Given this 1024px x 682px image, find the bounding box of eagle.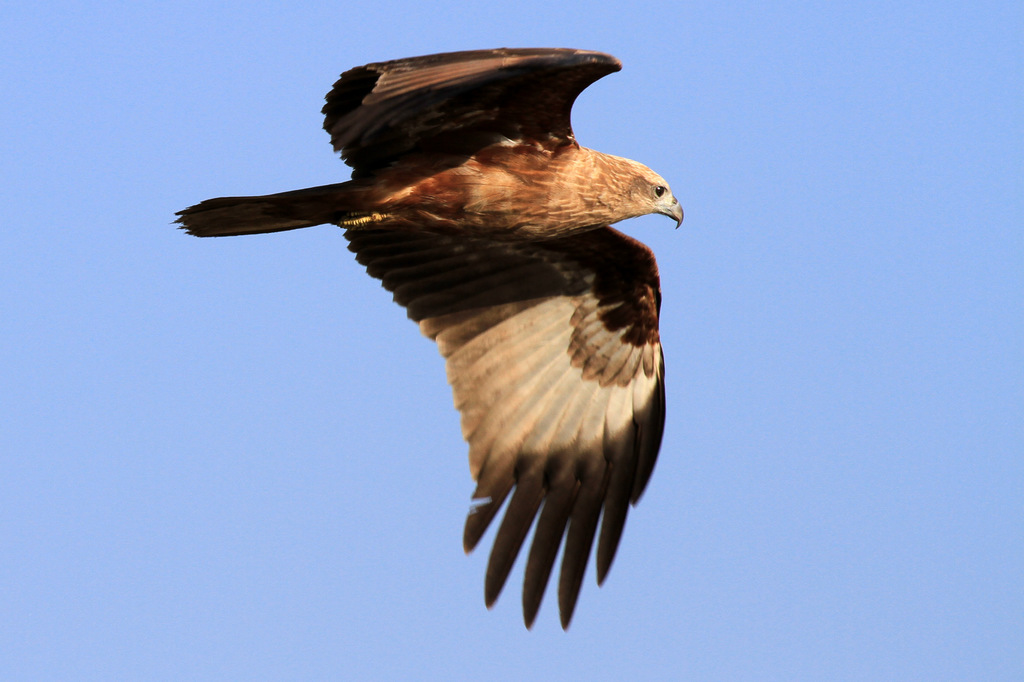
select_region(169, 45, 694, 633).
